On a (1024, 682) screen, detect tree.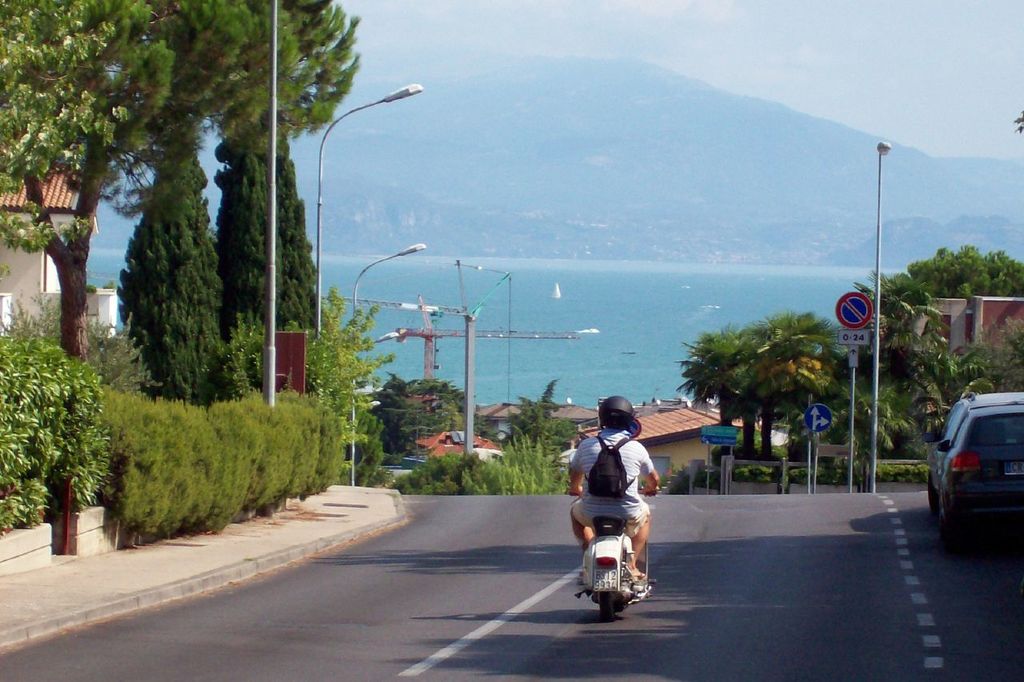
<region>506, 381, 558, 457</region>.
